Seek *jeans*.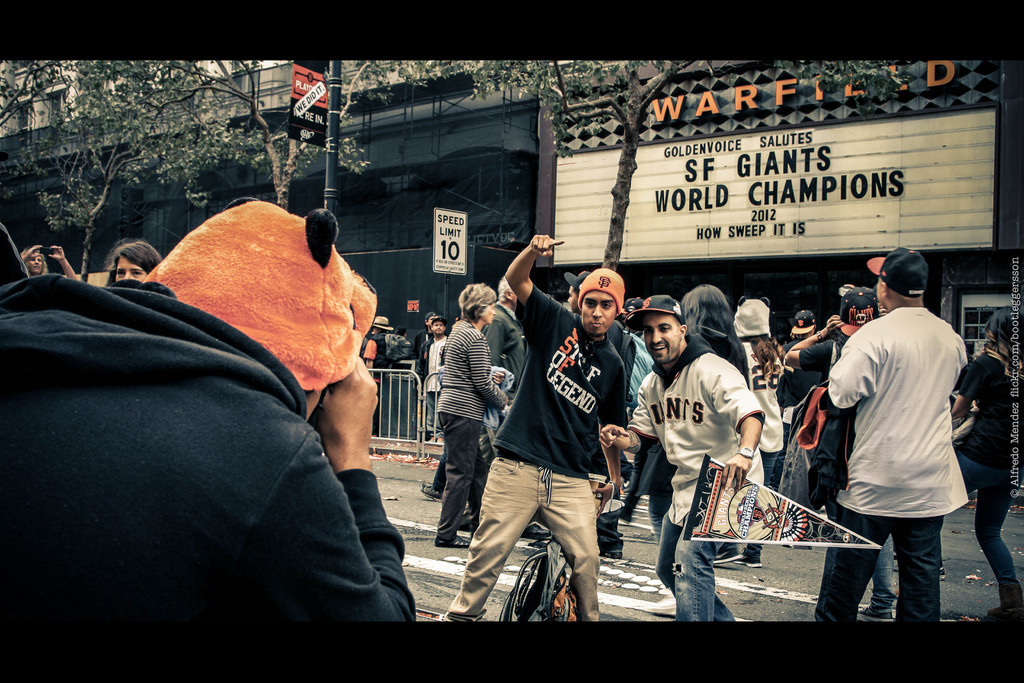
bbox=(871, 533, 891, 612).
